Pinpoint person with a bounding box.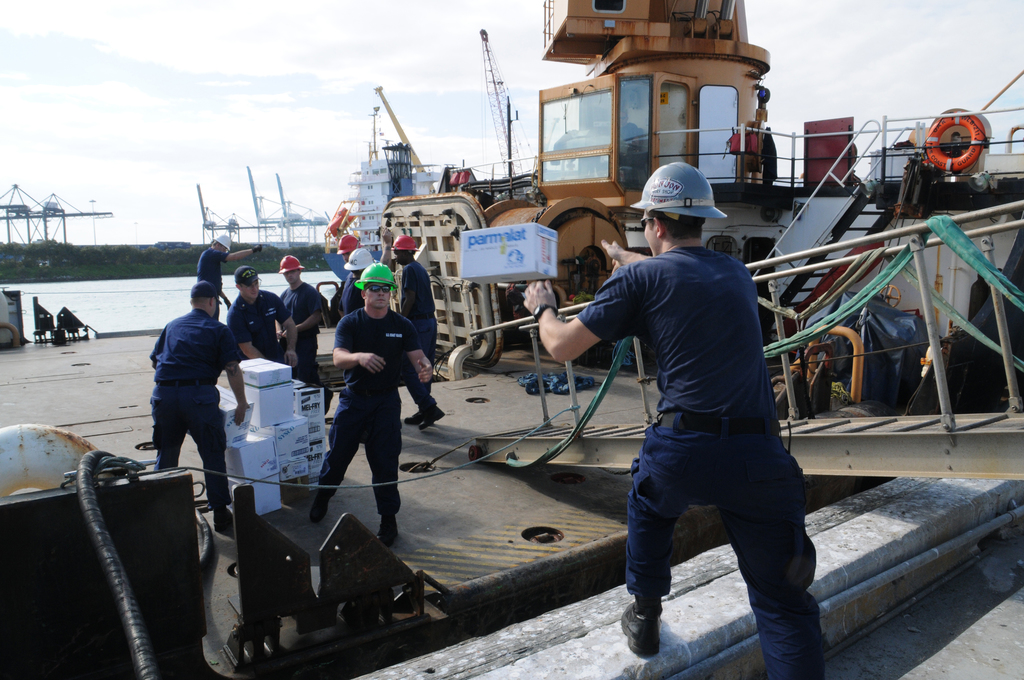
328, 231, 373, 310.
